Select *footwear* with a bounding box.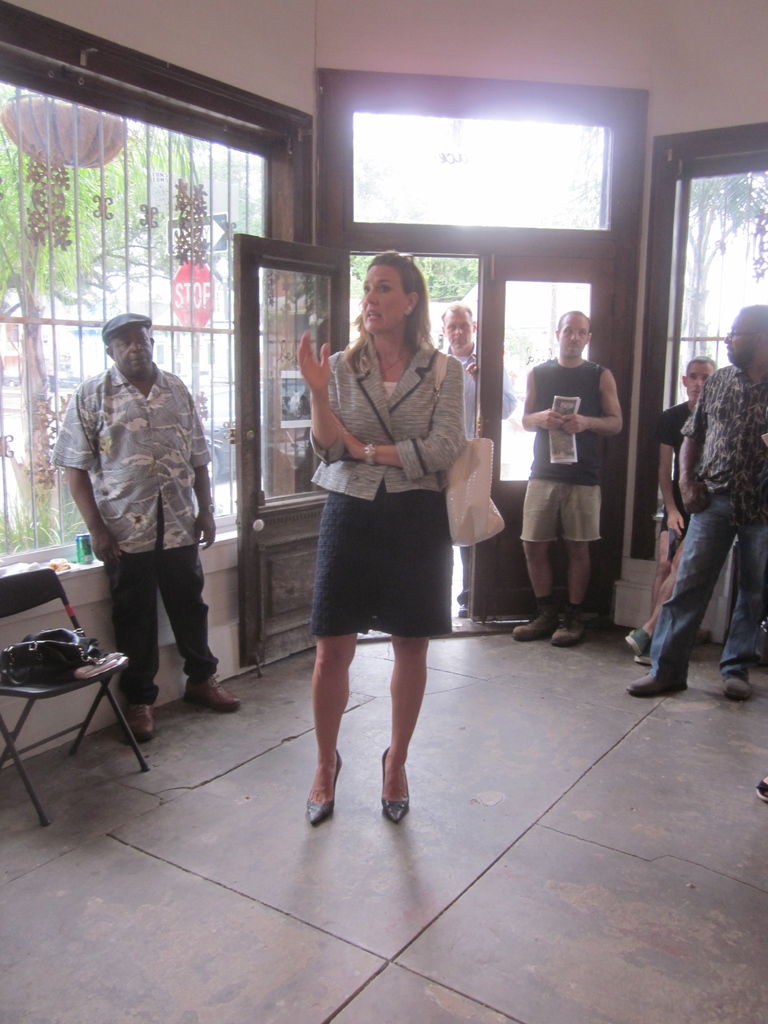
bbox(177, 676, 240, 716).
